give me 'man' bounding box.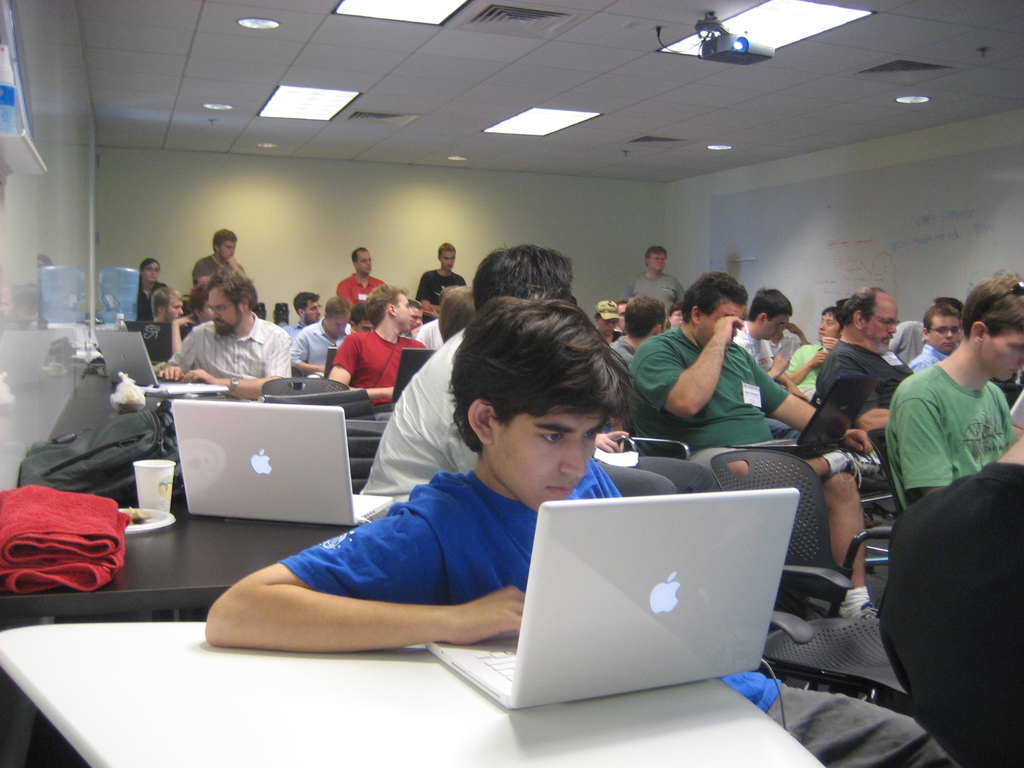
<bbox>618, 277, 800, 464</bbox>.
